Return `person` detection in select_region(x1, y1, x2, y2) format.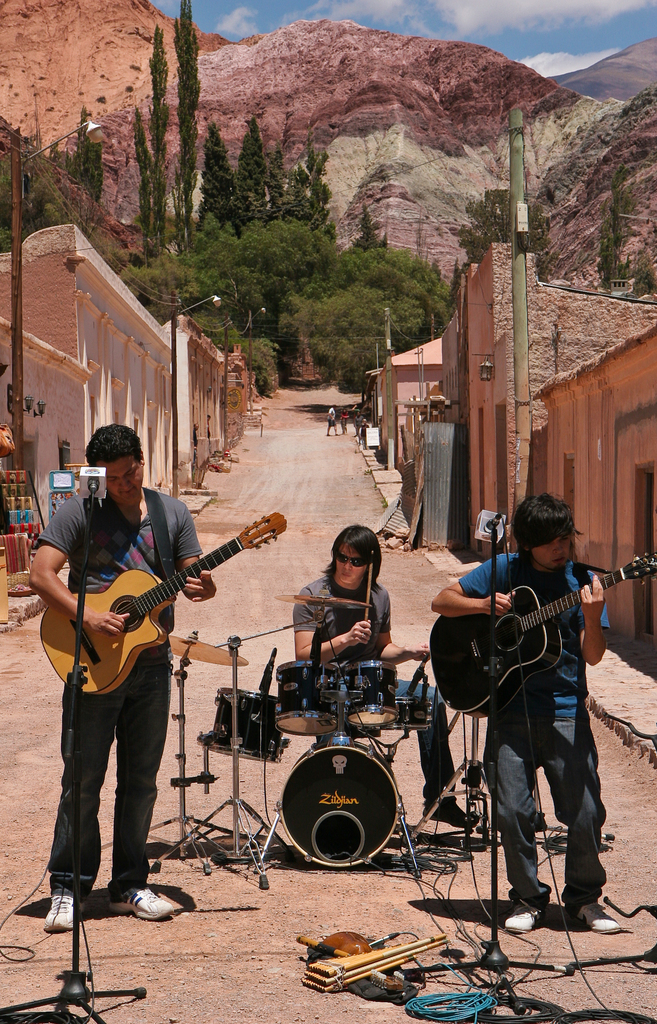
select_region(327, 403, 339, 435).
